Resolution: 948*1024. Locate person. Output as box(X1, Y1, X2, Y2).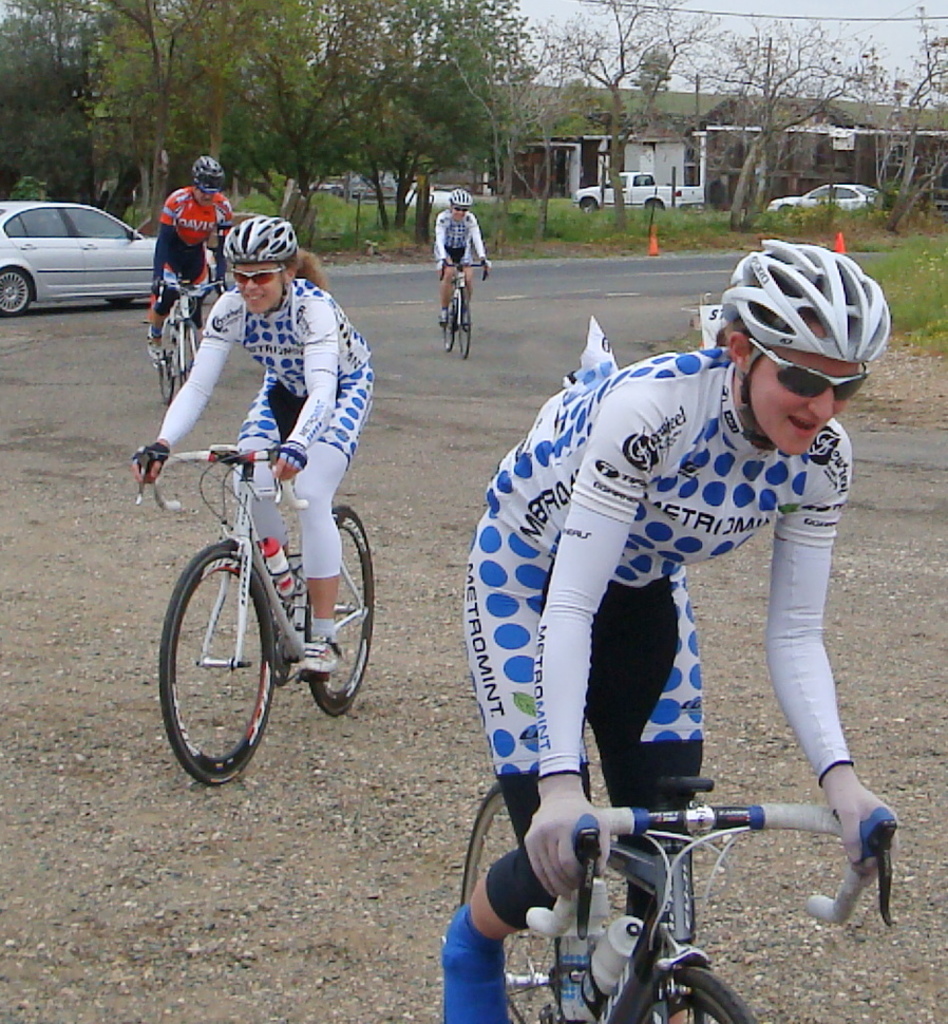
box(432, 228, 899, 1023).
